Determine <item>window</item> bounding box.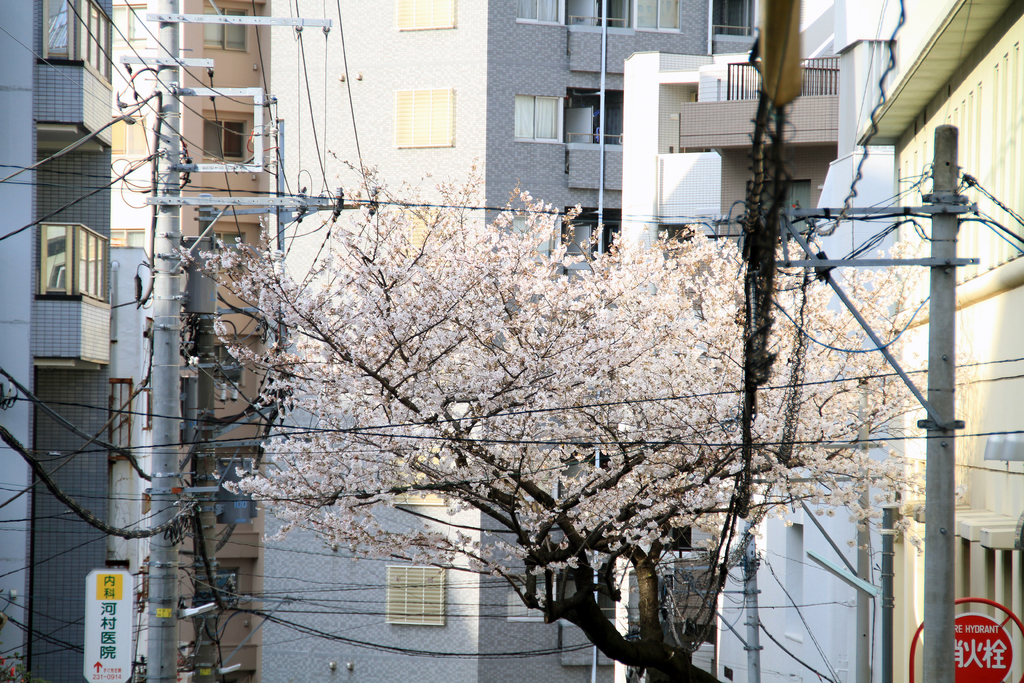
Determined: Rect(392, 0, 455, 35).
